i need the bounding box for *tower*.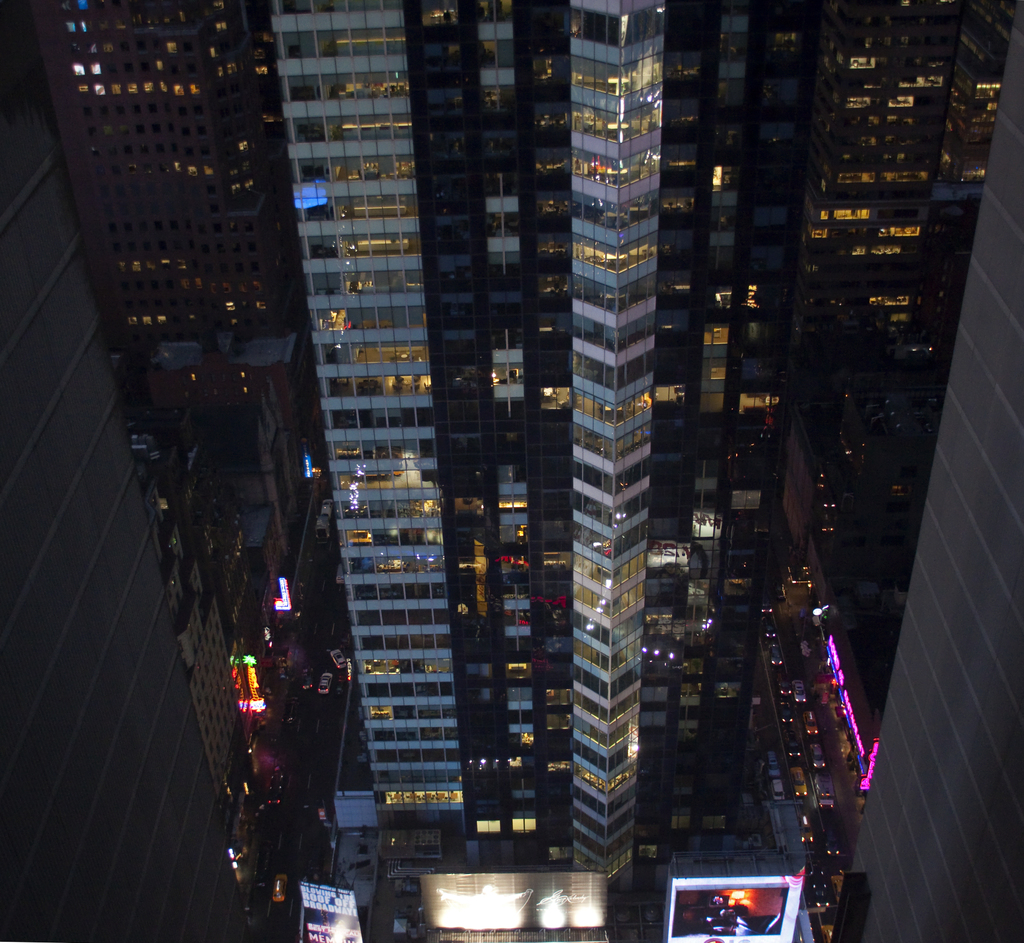
Here it is: (0,0,237,942).
